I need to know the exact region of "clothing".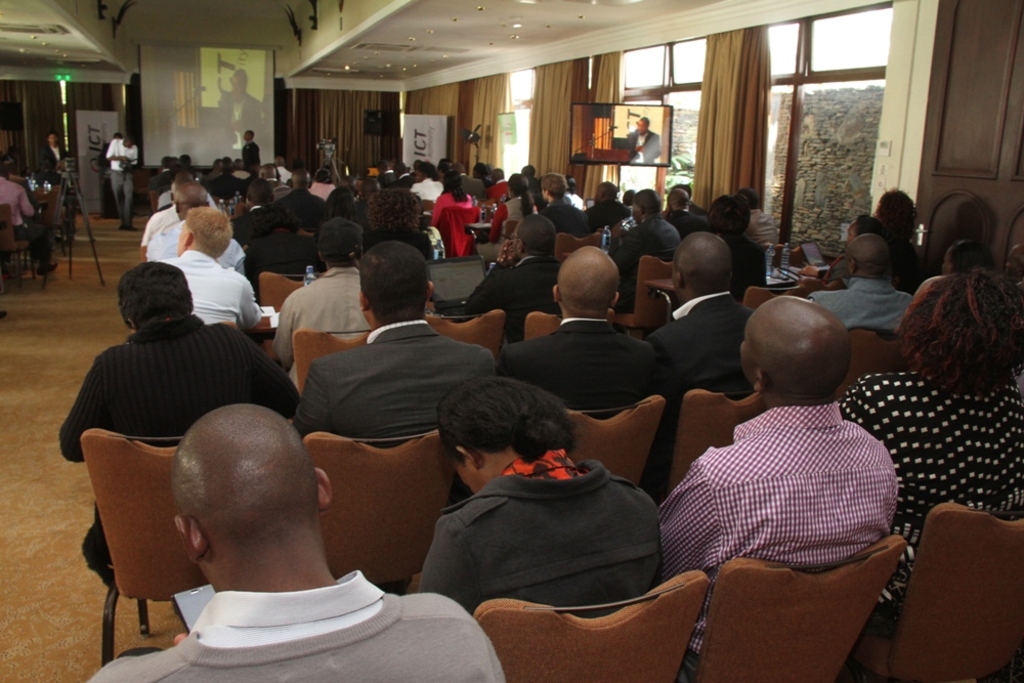
Region: select_region(681, 208, 711, 224).
